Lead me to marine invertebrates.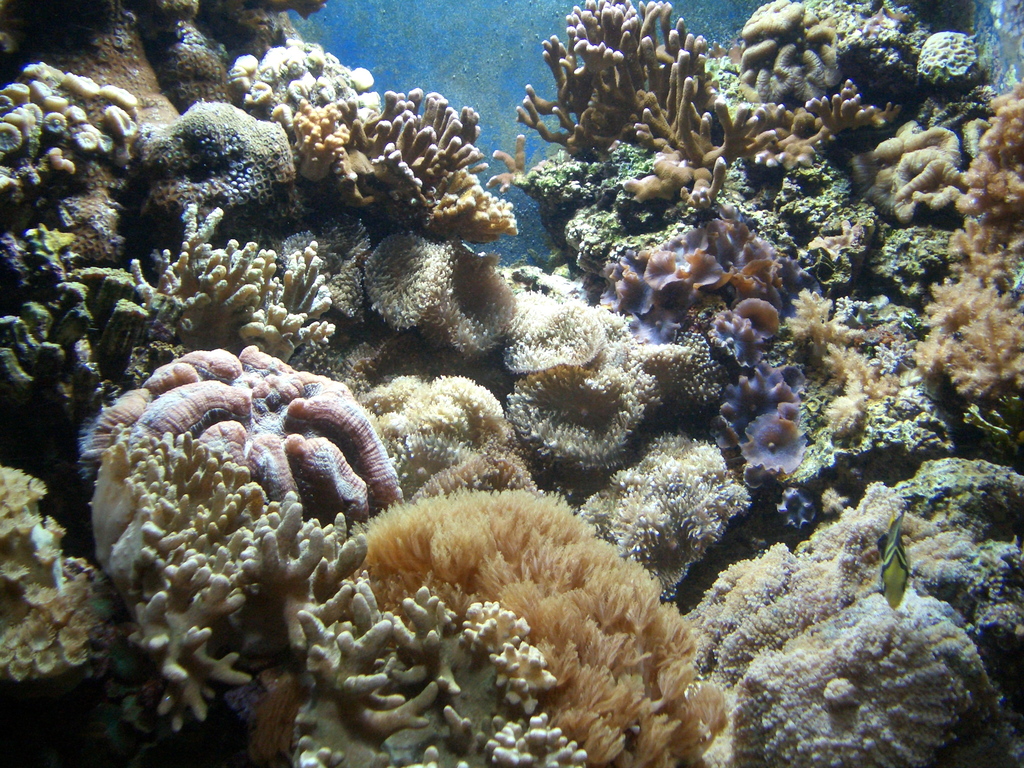
Lead to [left=698, top=268, right=840, bottom=361].
